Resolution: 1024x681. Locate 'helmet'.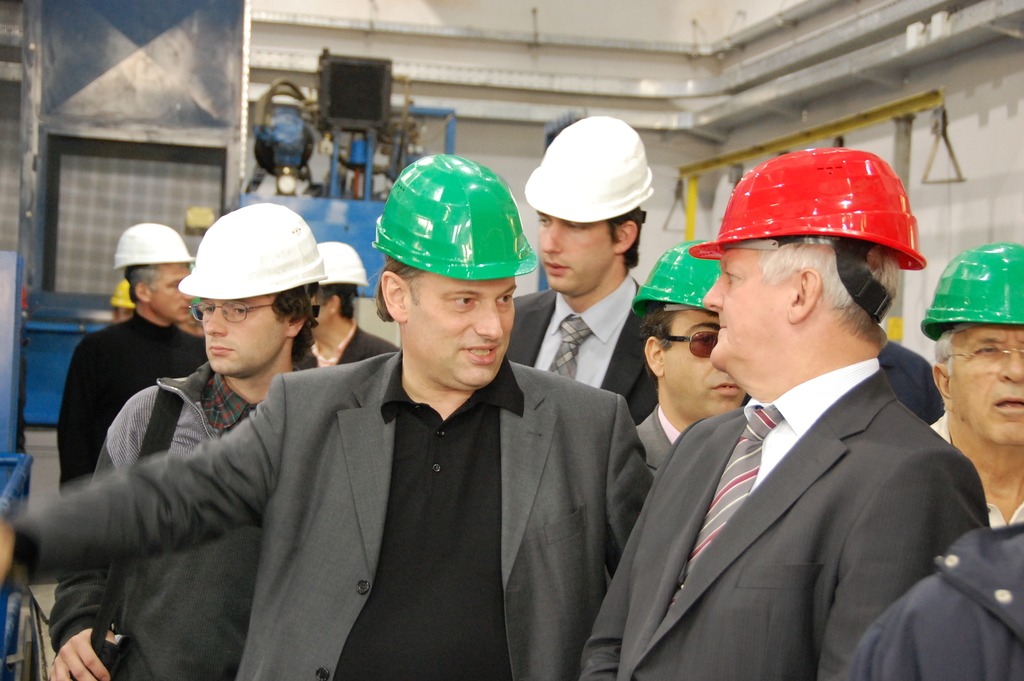
{"left": 111, "top": 280, "right": 134, "bottom": 309}.
